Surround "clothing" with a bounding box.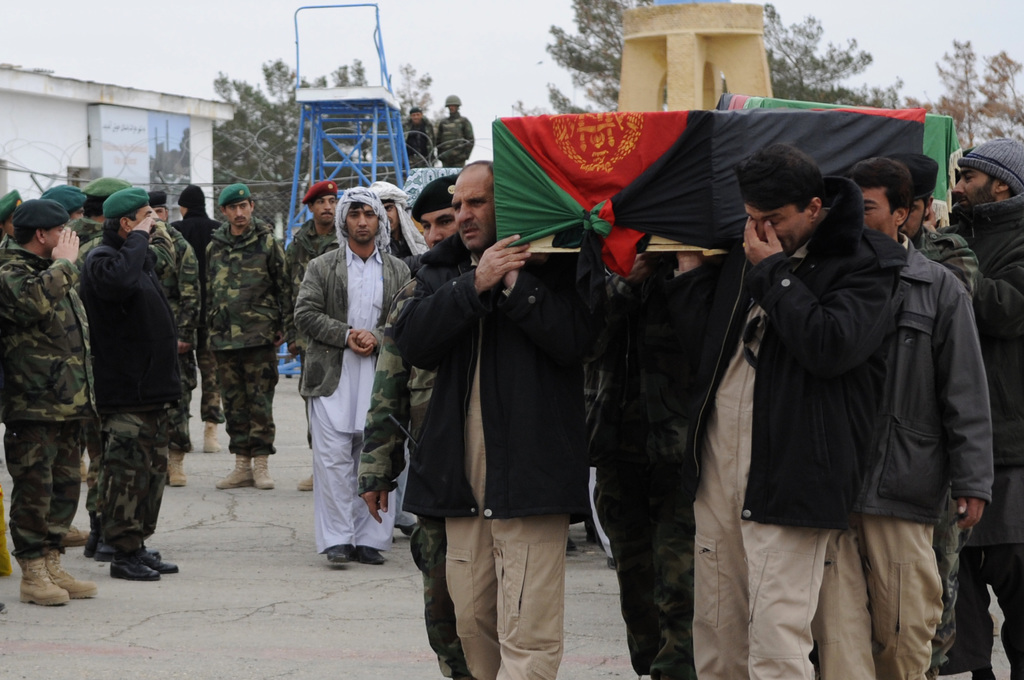
147/214/202/462.
